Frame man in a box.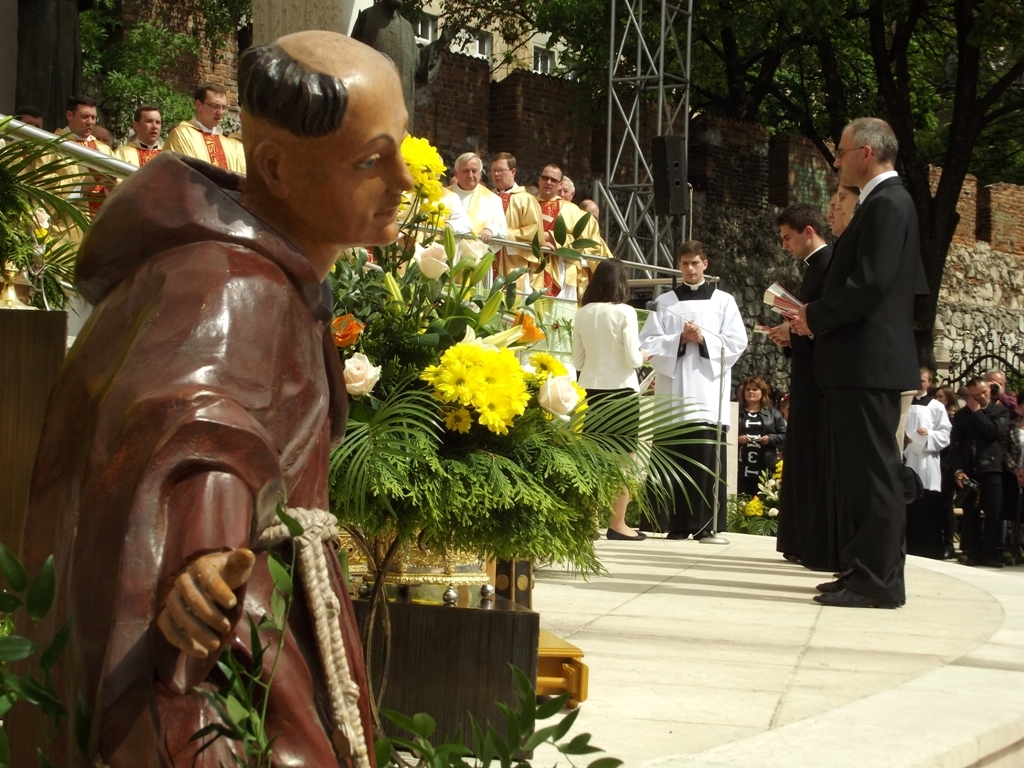
rect(945, 377, 1005, 566).
